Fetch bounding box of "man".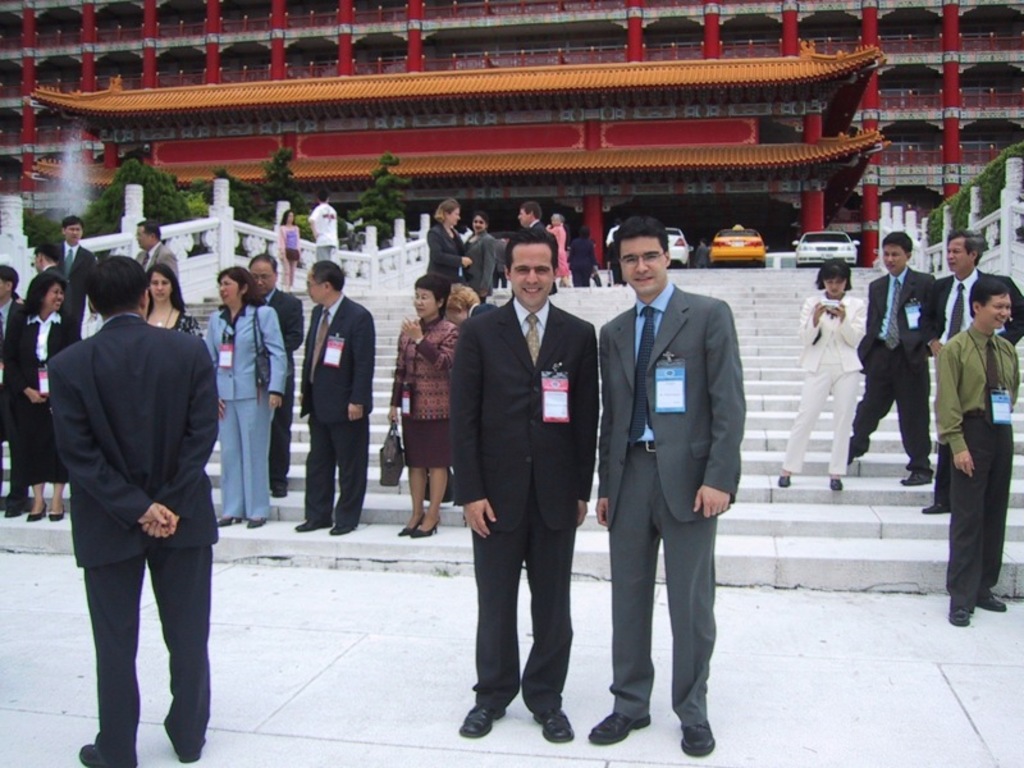
Bbox: [451, 227, 599, 744].
